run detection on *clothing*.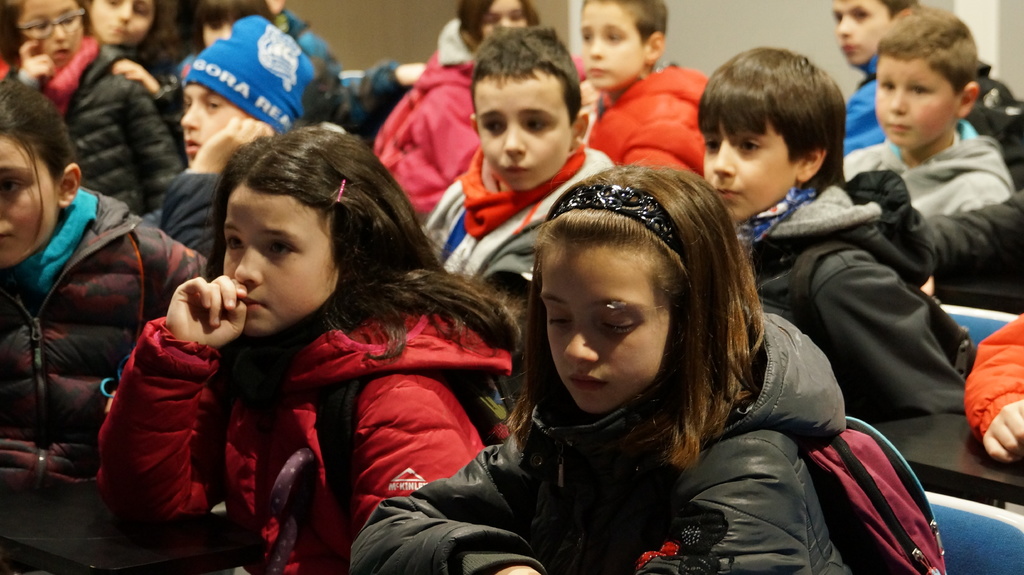
Result: x1=840, y1=59, x2=889, y2=152.
